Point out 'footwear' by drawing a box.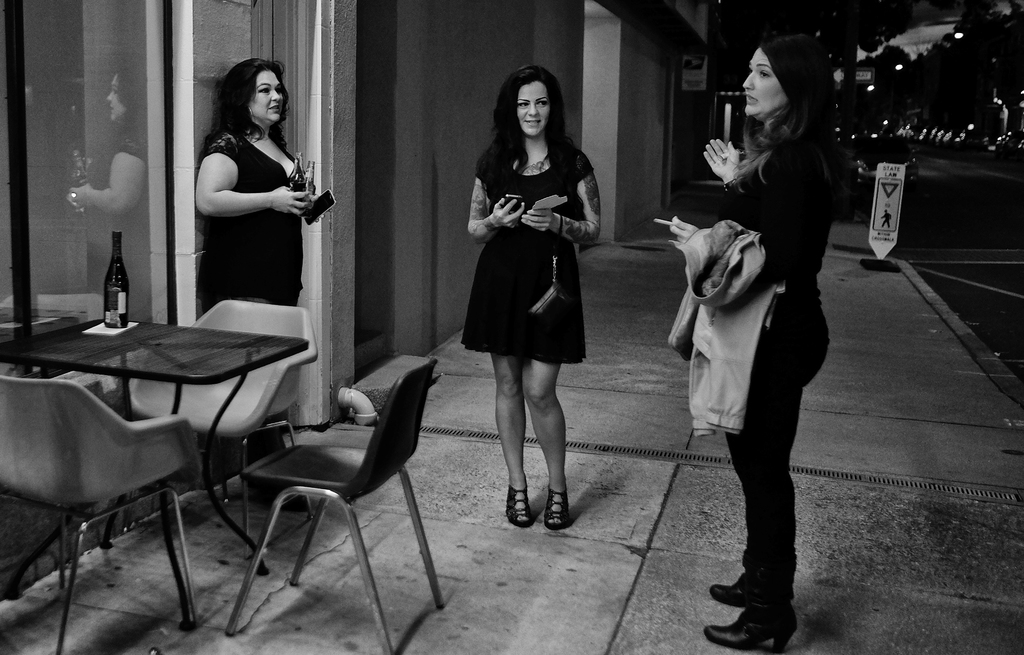
bbox(712, 574, 746, 610).
